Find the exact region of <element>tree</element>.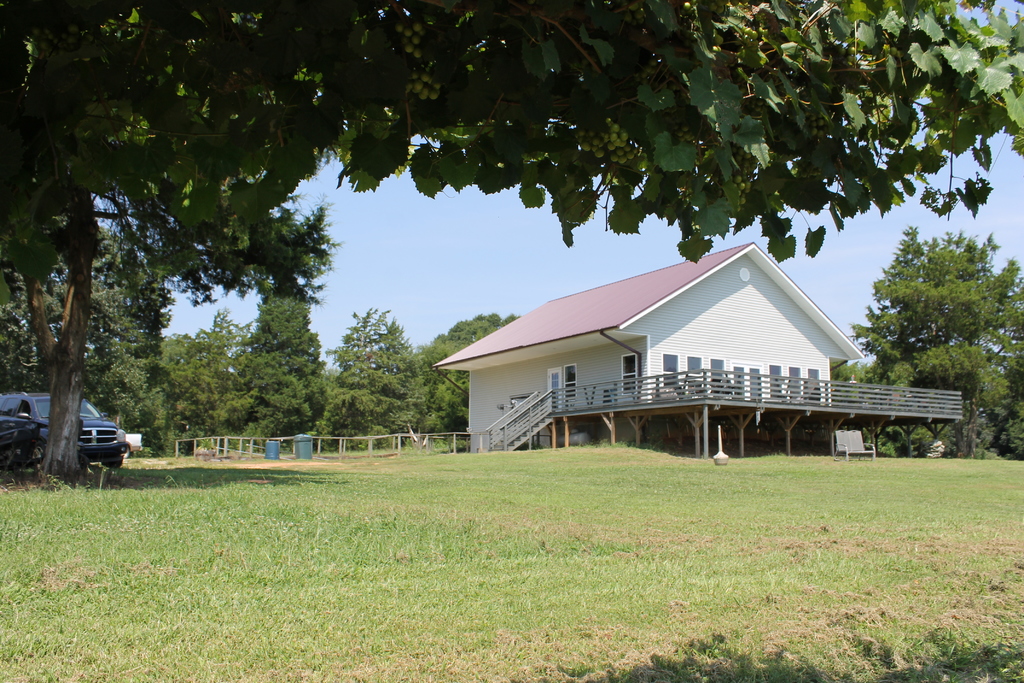
Exact region: x1=0 y1=240 x2=179 y2=427.
